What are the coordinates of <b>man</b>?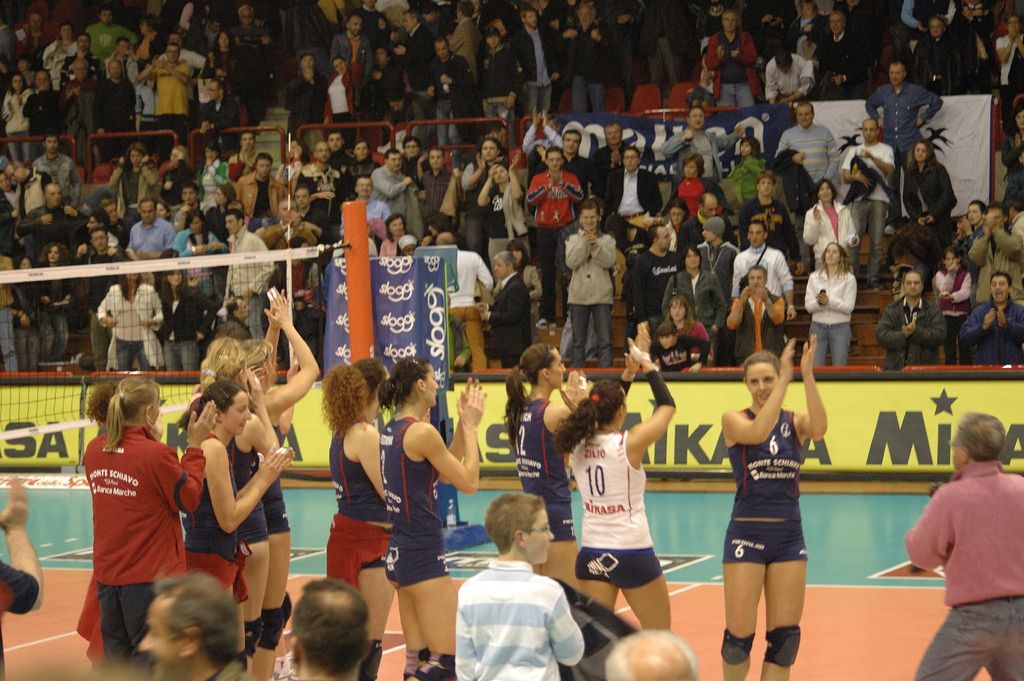
l=77, t=224, r=142, b=374.
